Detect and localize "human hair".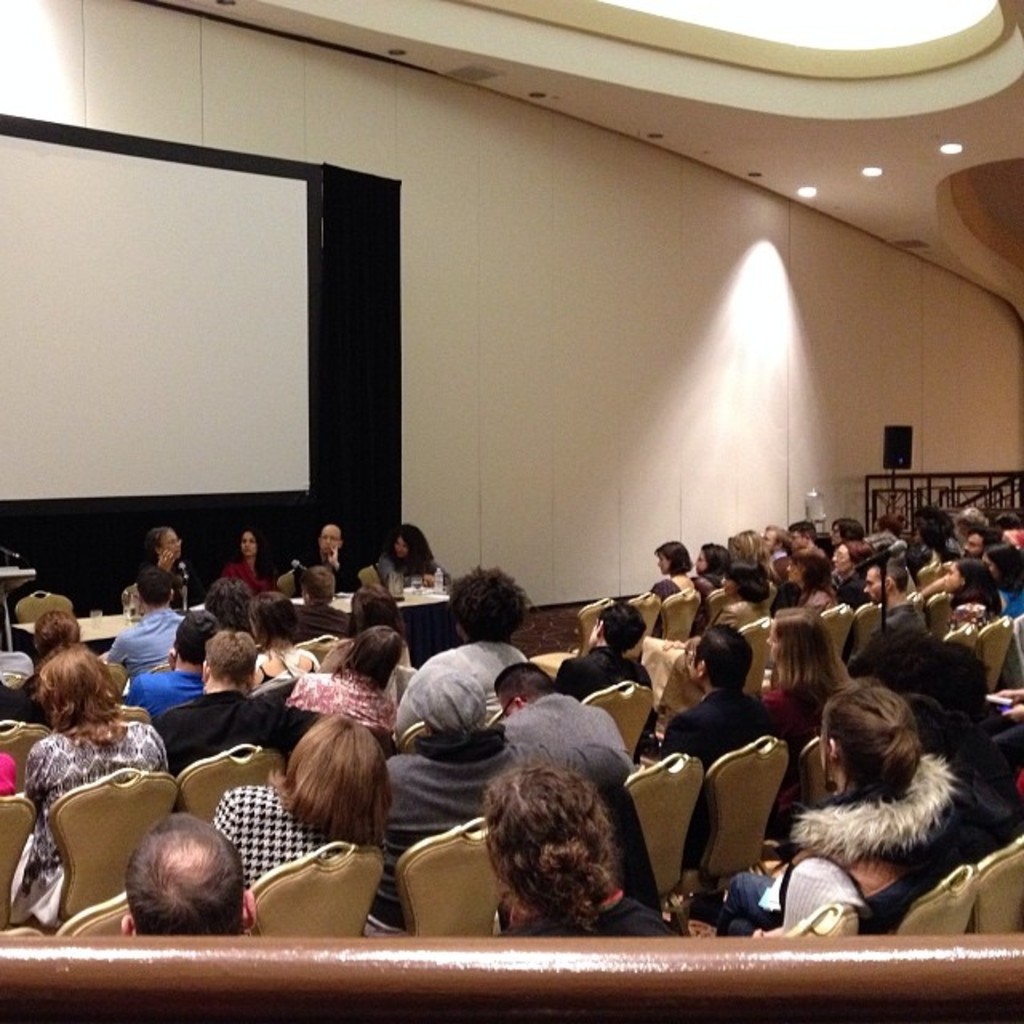
Localized at <bbox>494, 661, 554, 704</bbox>.
